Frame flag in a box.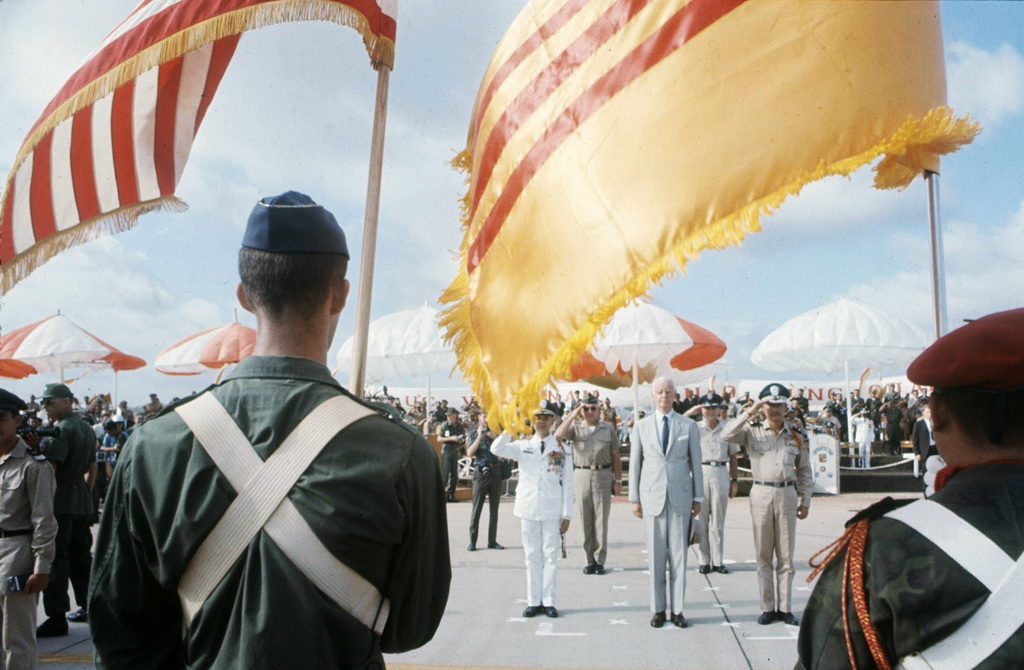
{"x1": 452, "y1": 16, "x2": 958, "y2": 427}.
